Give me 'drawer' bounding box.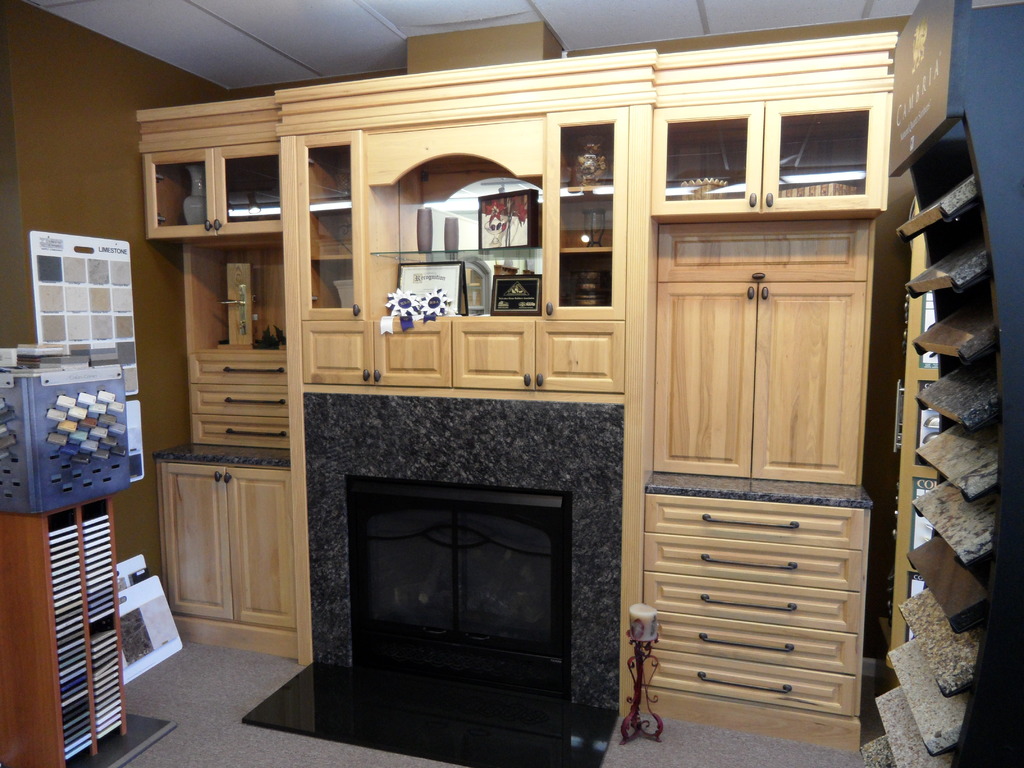
crop(189, 413, 290, 449).
